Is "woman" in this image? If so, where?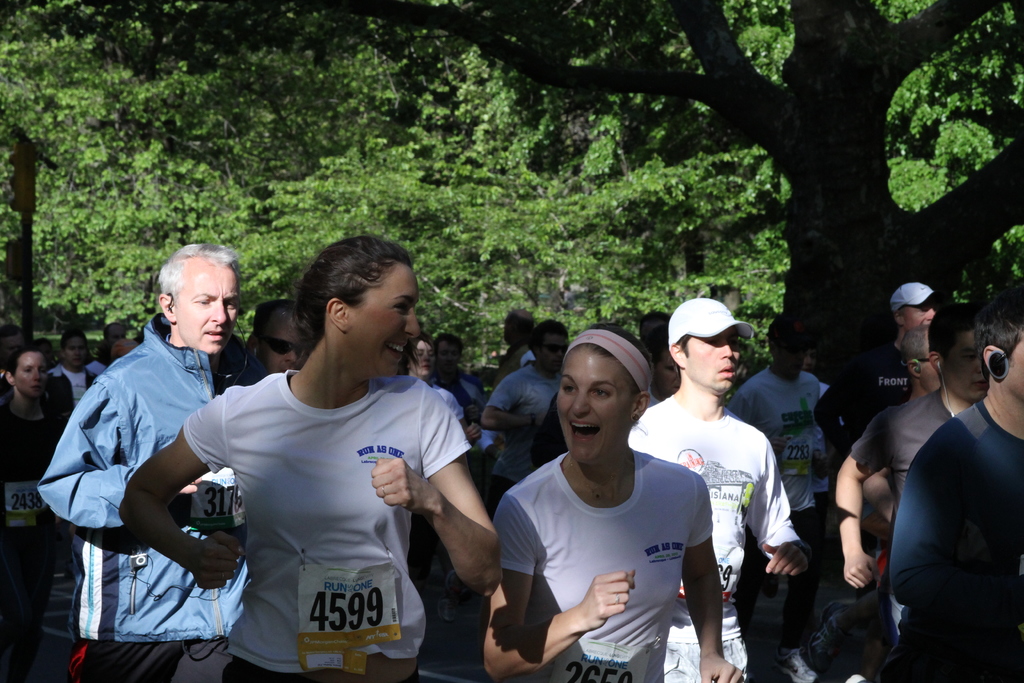
Yes, at crop(492, 322, 728, 682).
